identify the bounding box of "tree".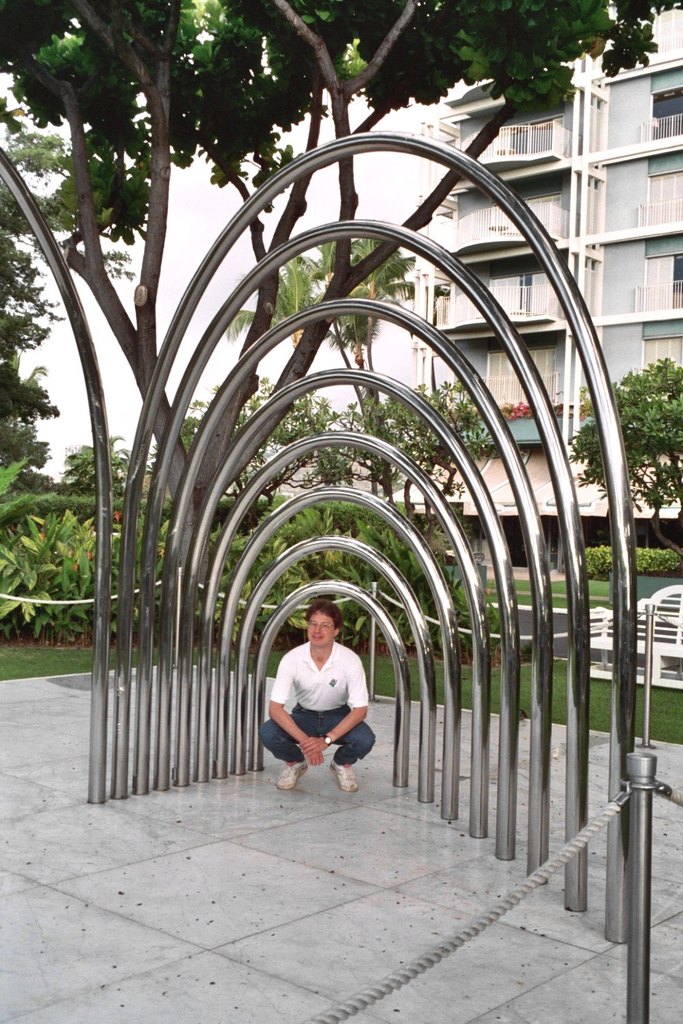
bbox=(567, 354, 682, 539).
